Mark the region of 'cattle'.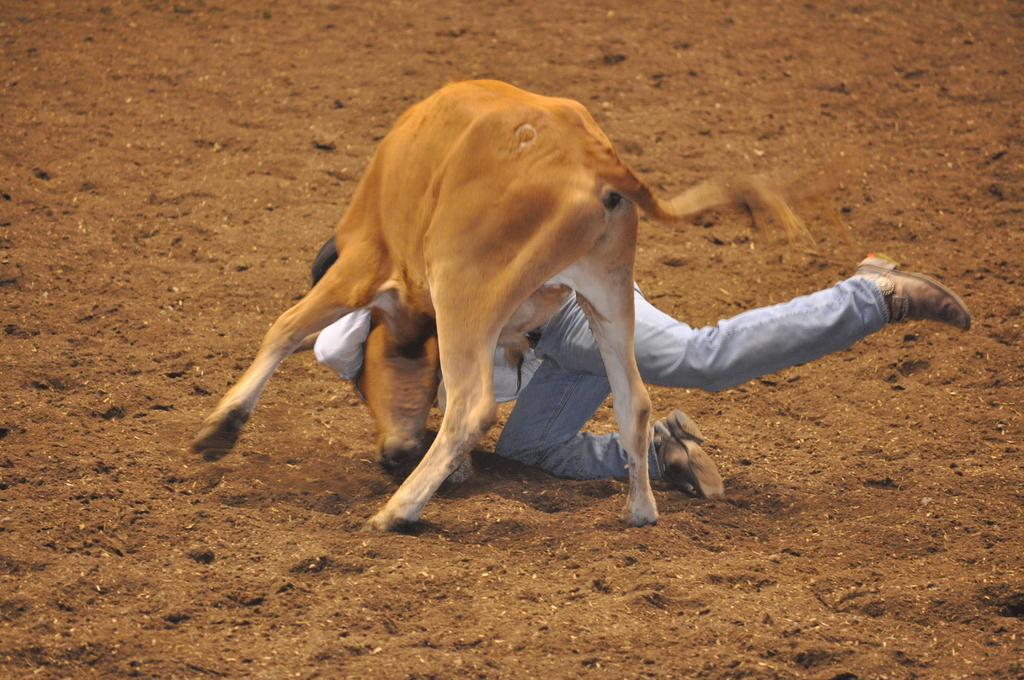
Region: bbox=[189, 78, 687, 549].
